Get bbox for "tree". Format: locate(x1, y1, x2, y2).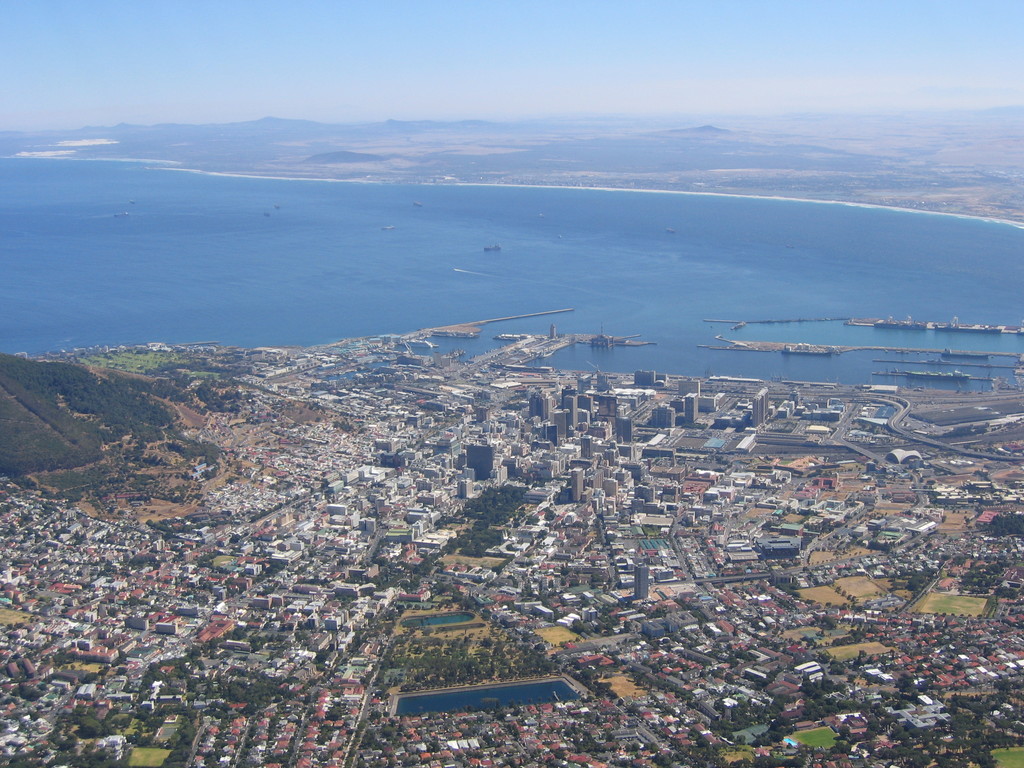
locate(429, 742, 440, 755).
